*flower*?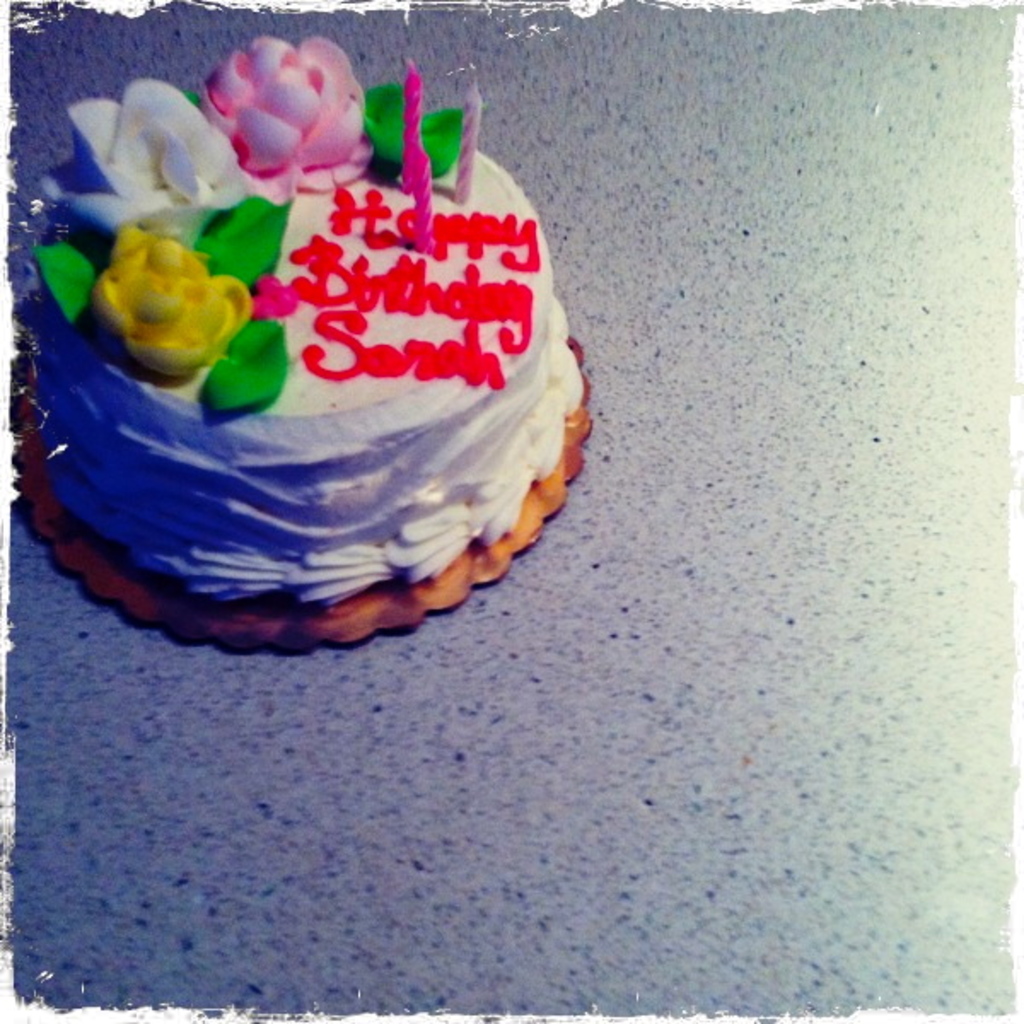
region(84, 210, 244, 350)
